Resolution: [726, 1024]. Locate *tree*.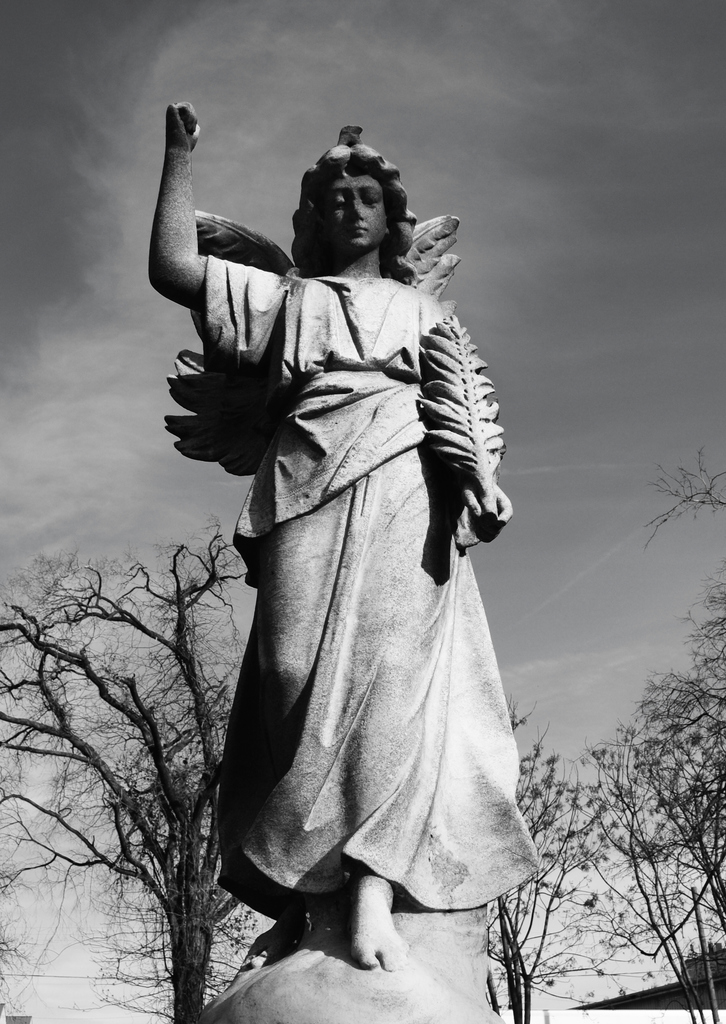
rect(584, 438, 725, 1023).
